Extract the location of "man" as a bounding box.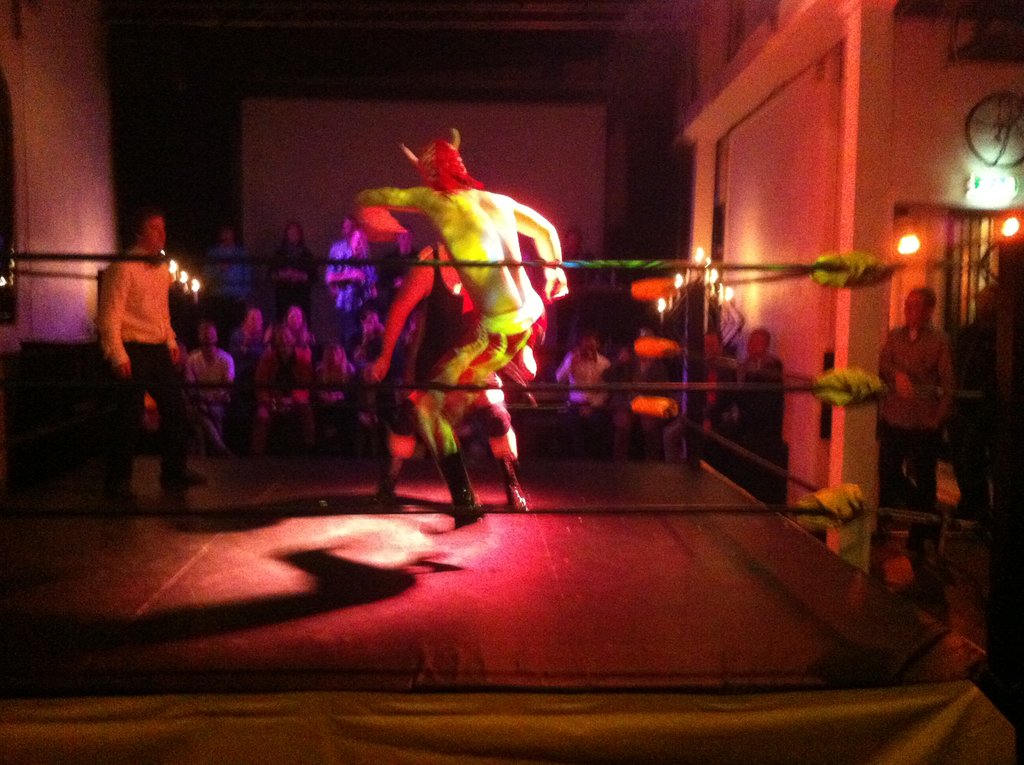
[x1=56, y1=205, x2=191, y2=499].
